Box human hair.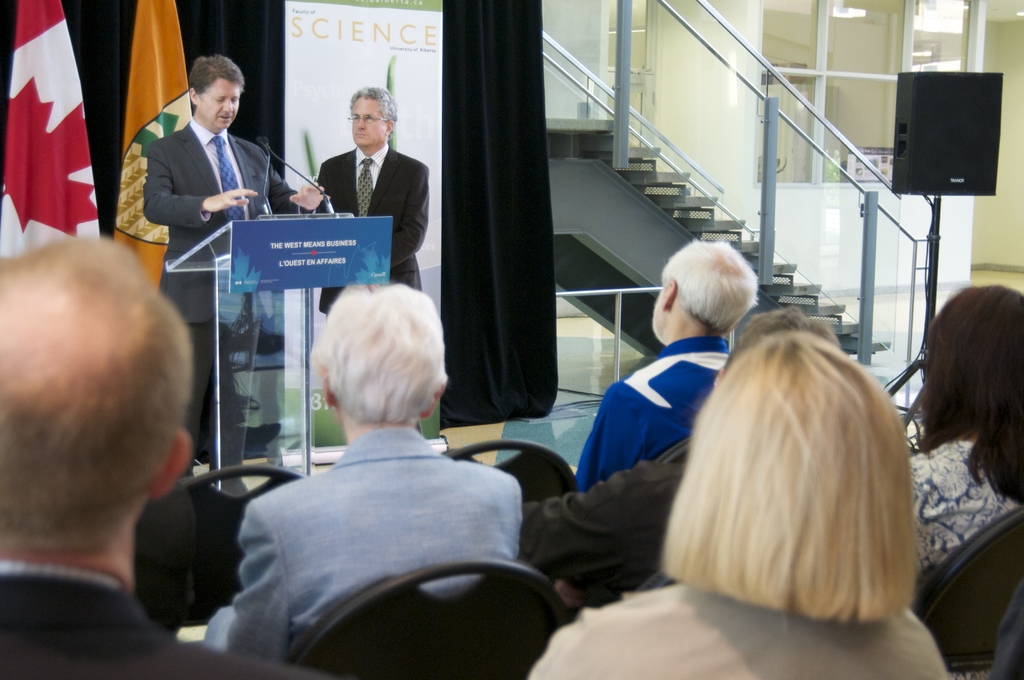
[0, 239, 194, 558].
